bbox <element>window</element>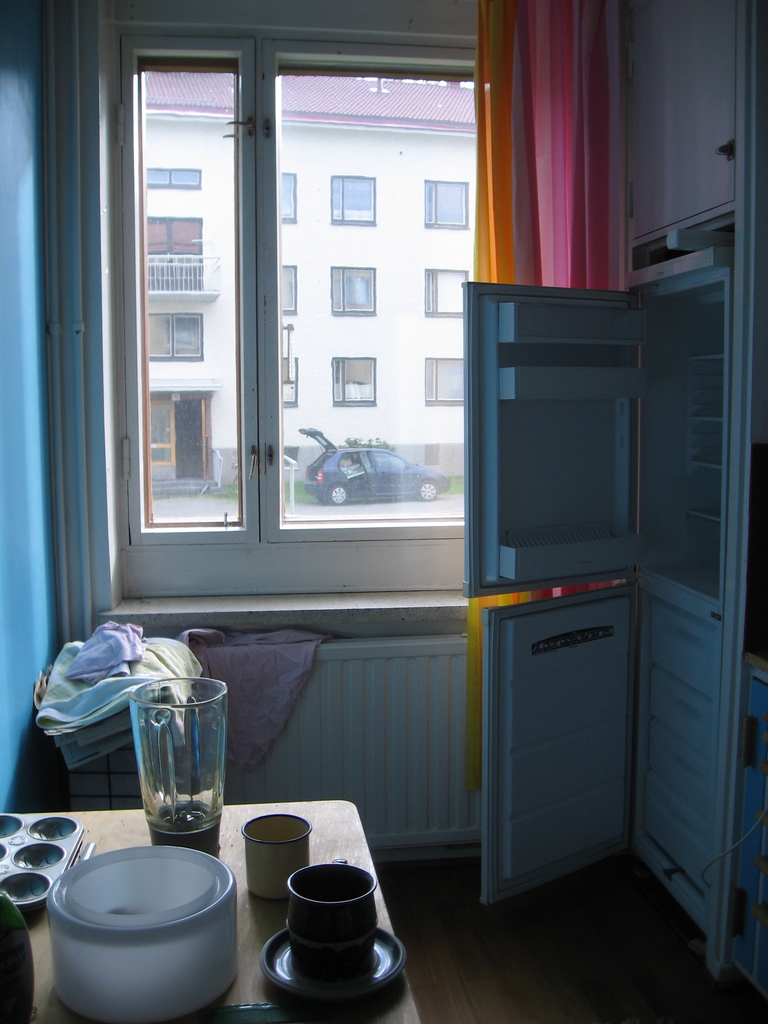
region(152, 0, 522, 604)
